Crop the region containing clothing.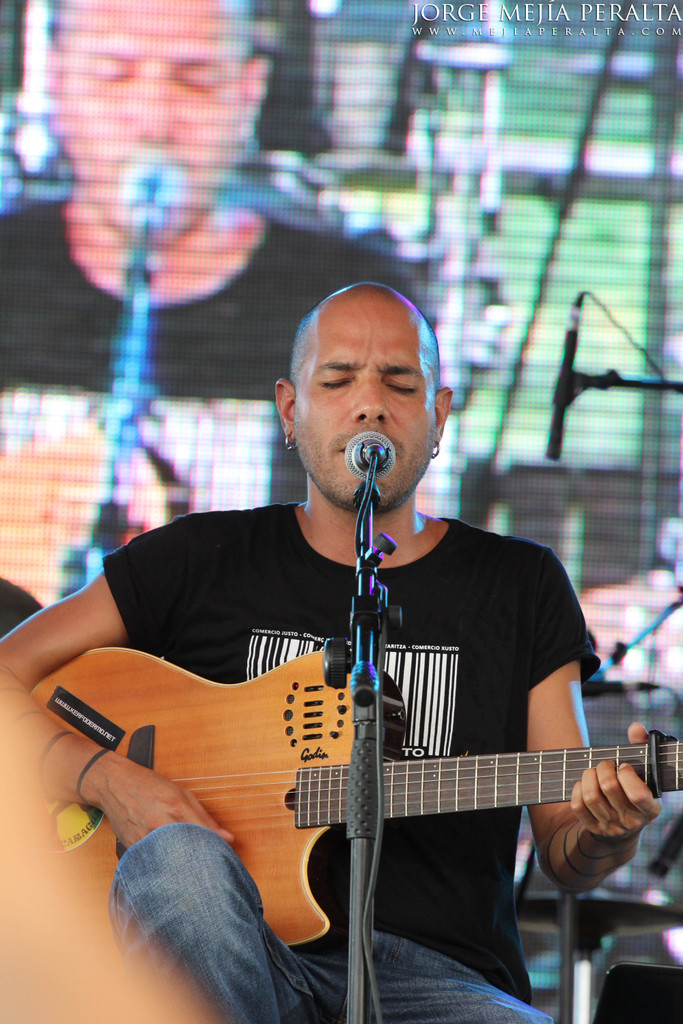
Crop region: (72, 394, 650, 991).
